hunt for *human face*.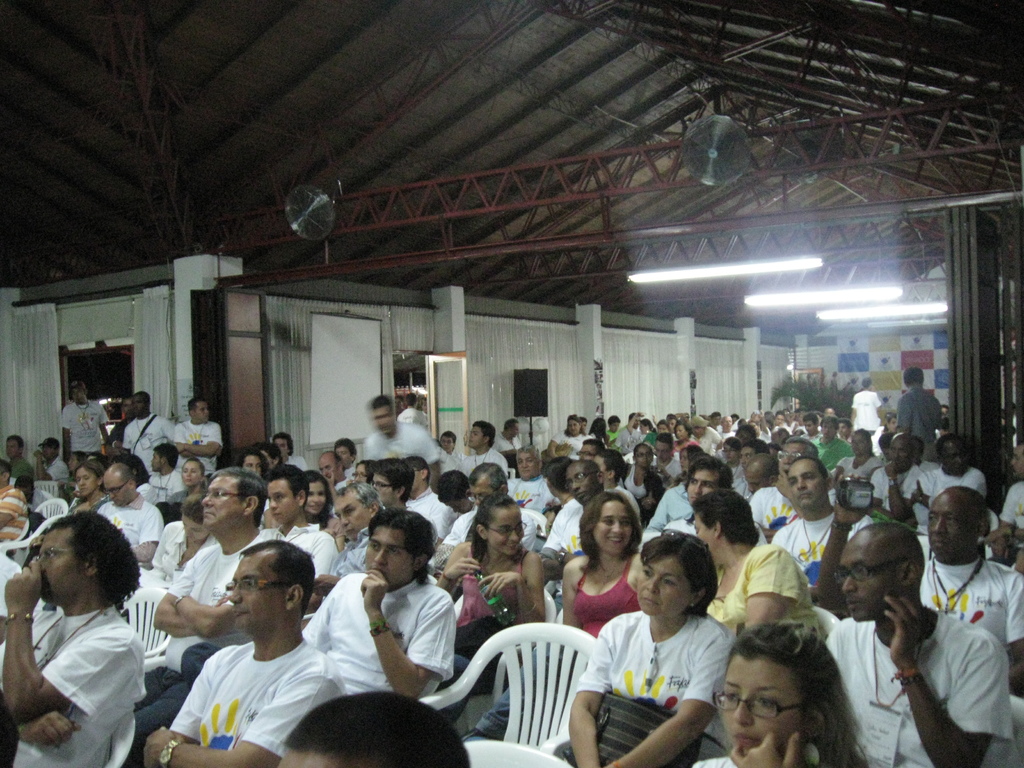
Hunted down at x1=226, y1=553, x2=291, y2=634.
